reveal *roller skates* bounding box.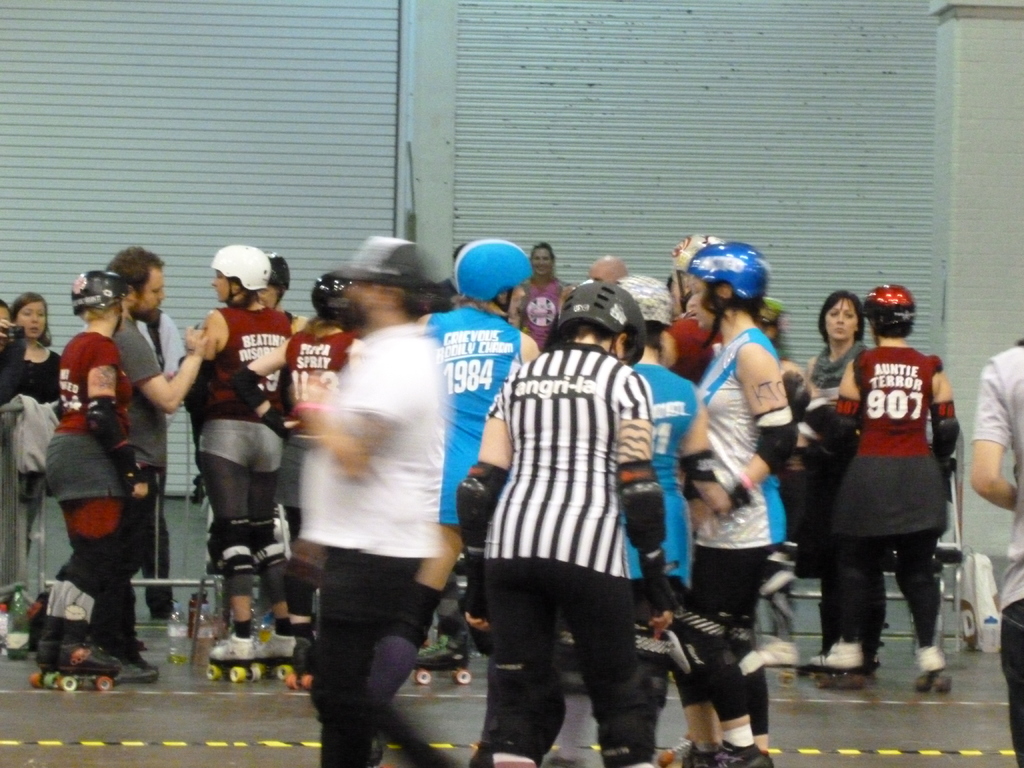
Revealed: locate(31, 611, 65, 689).
